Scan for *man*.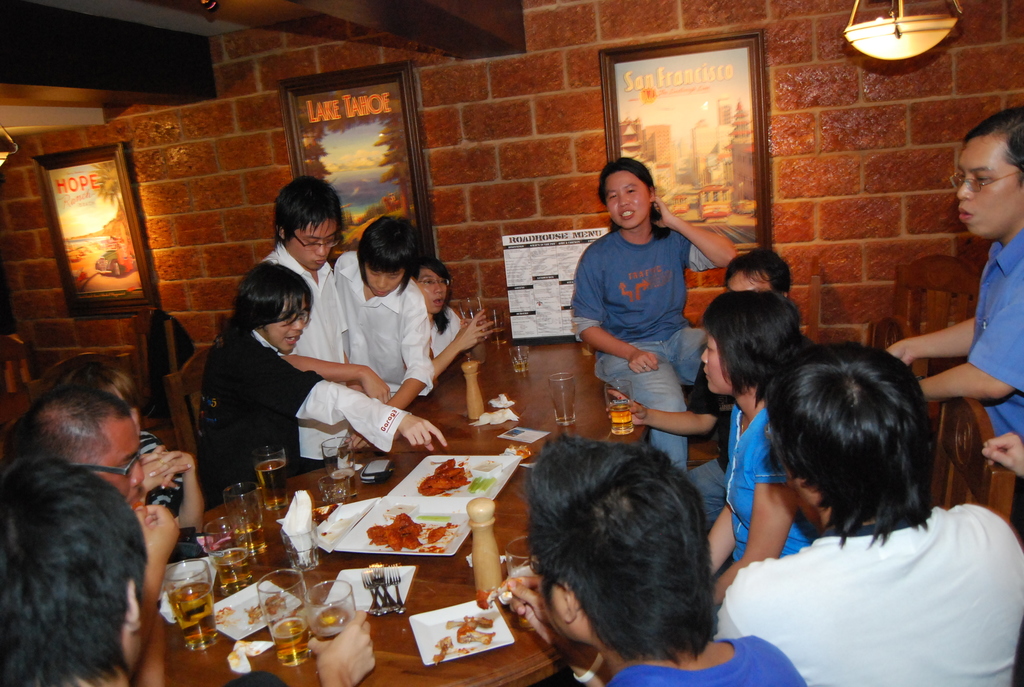
Scan result: [left=333, top=205, right=449, bottom=416].
